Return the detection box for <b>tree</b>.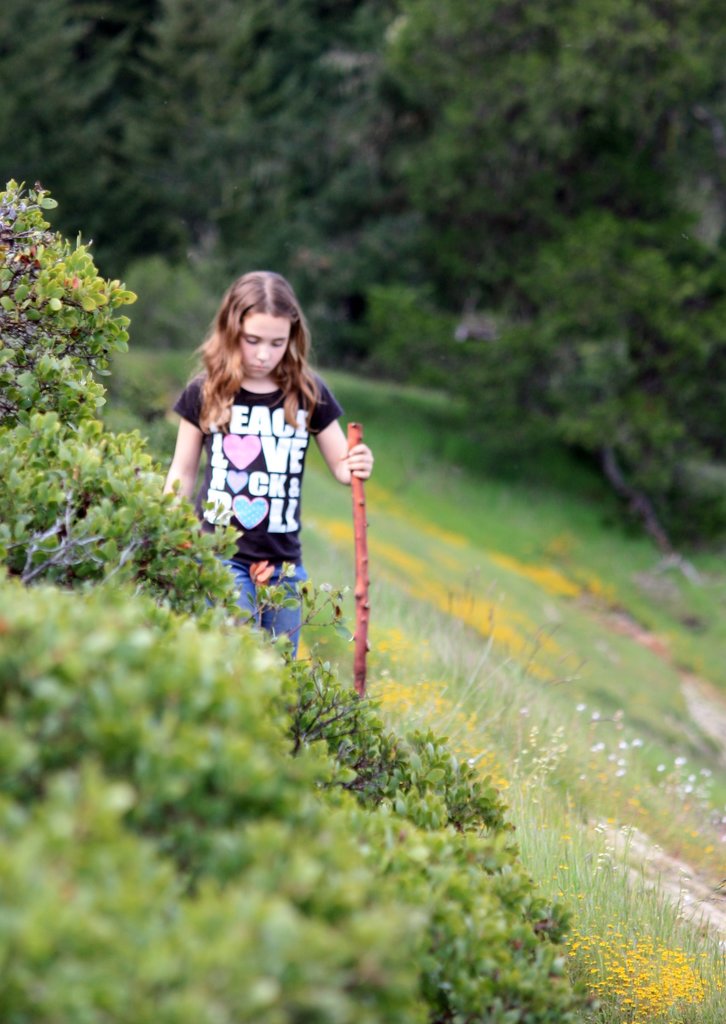
[406, 0, 725, 537].
